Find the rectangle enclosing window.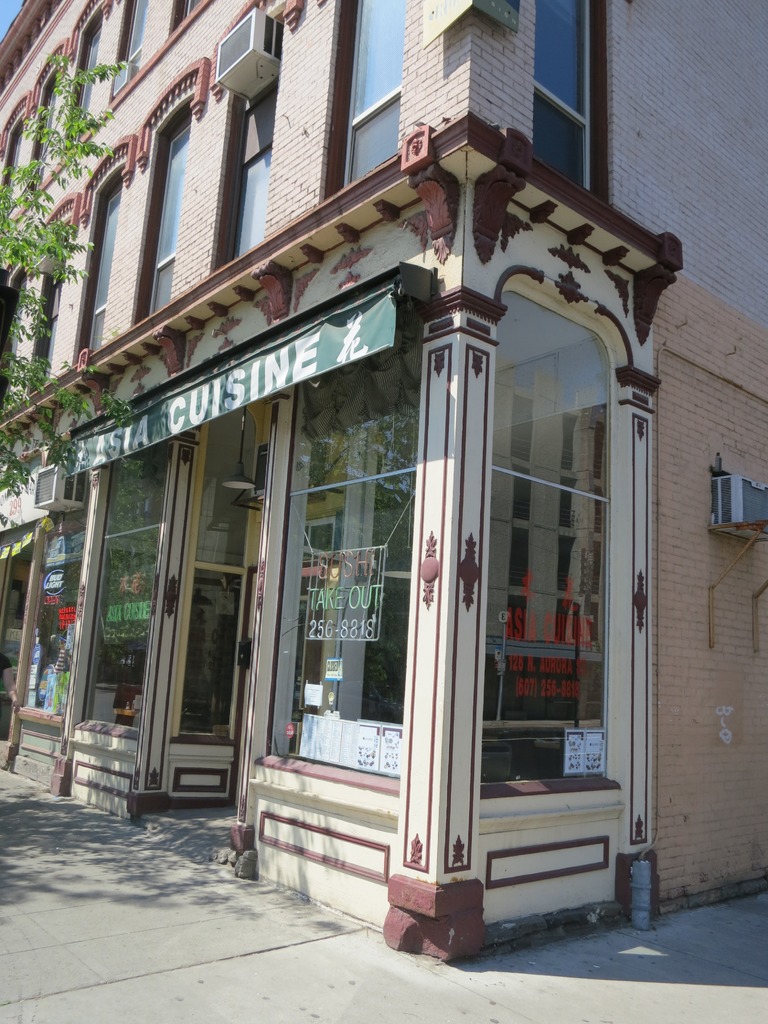
bbox=[248, 297, 425, 801].
